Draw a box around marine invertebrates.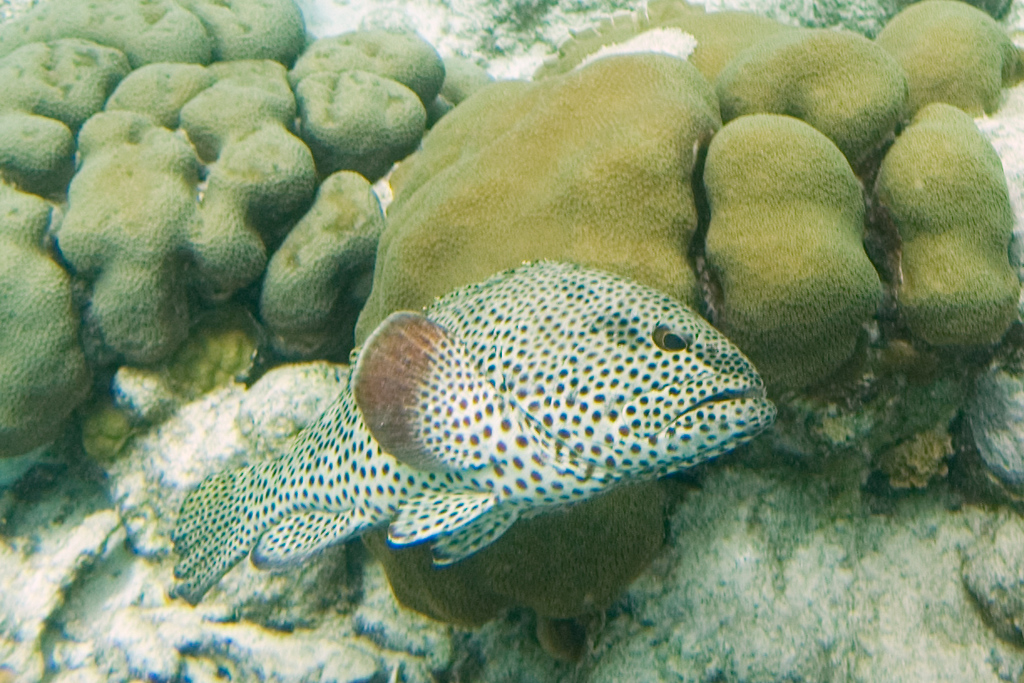
48, 50, 289, 362.
